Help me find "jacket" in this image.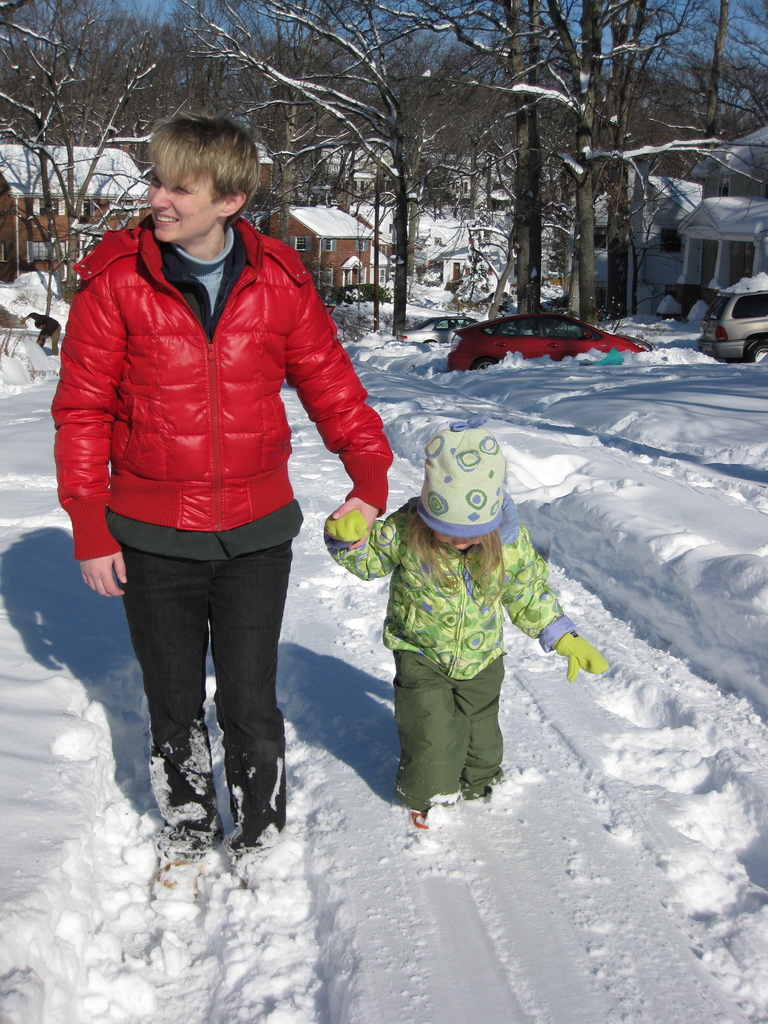
Found it: BBox(46, 200, 396, 567).
